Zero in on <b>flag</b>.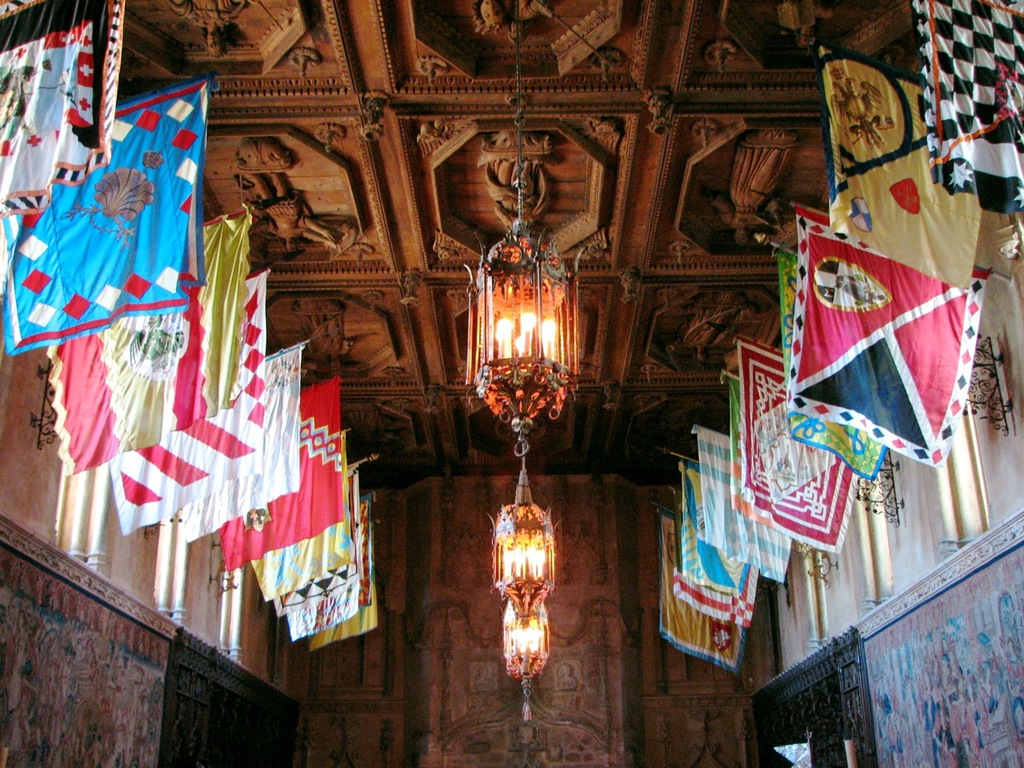
Zeroed in: 0:0:128:214.
